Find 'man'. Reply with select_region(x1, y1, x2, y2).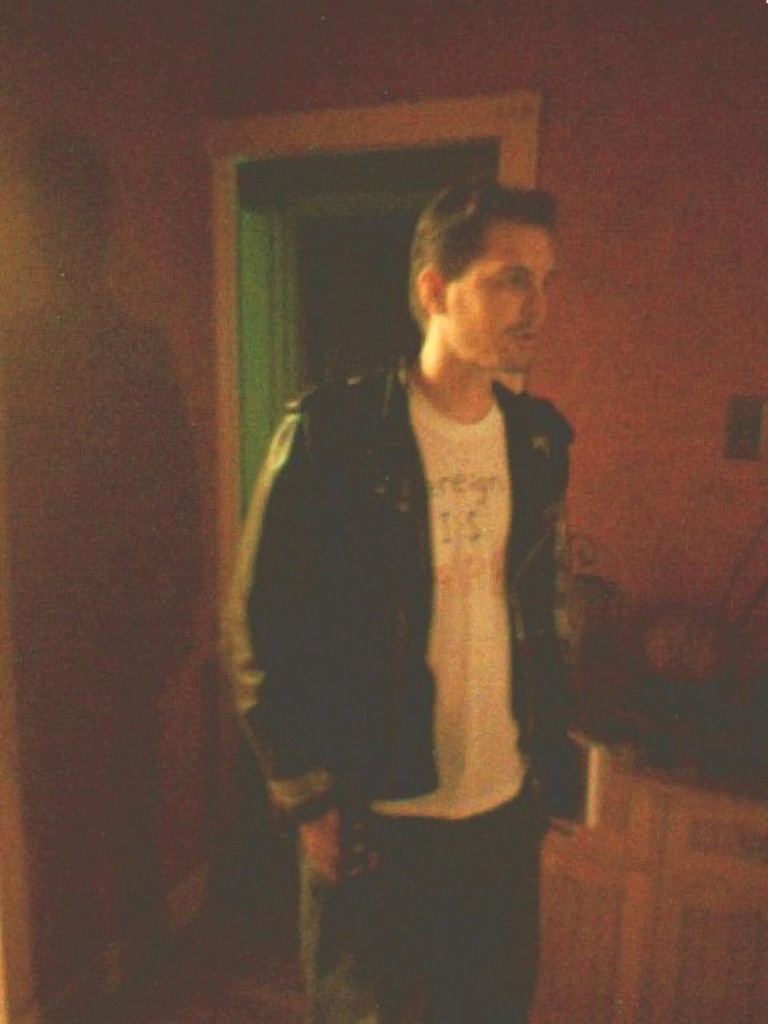
select_region(237, 182, 610, 926).
